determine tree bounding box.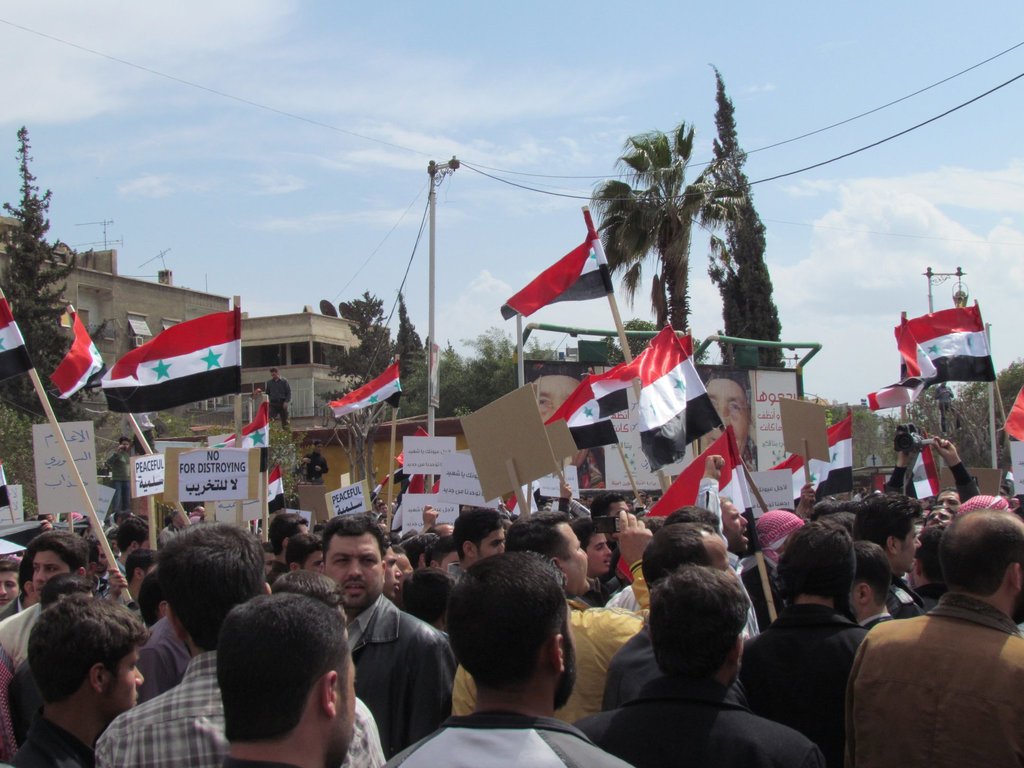
Determined: 958 358 1023 420.
